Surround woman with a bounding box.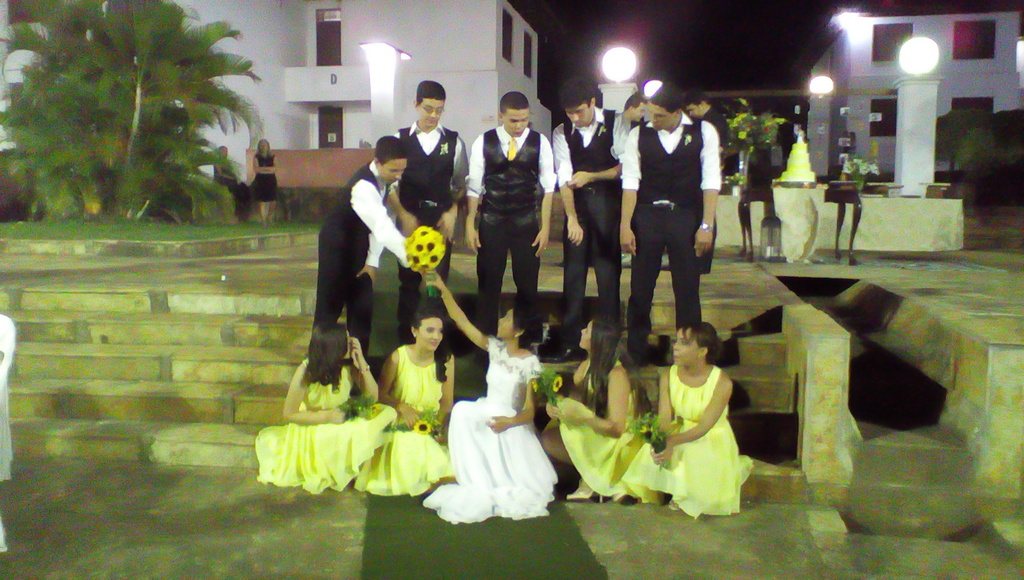
620,321,746,521.
